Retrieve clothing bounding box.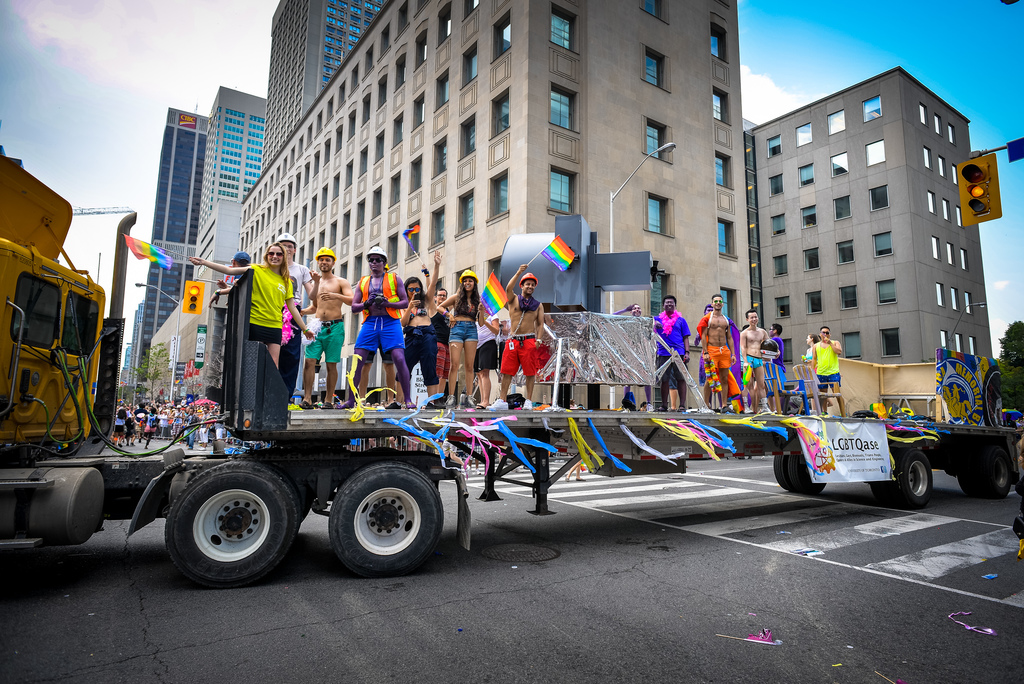
Bounding box: x1=766 y1=334 x2=786 y2=389.
